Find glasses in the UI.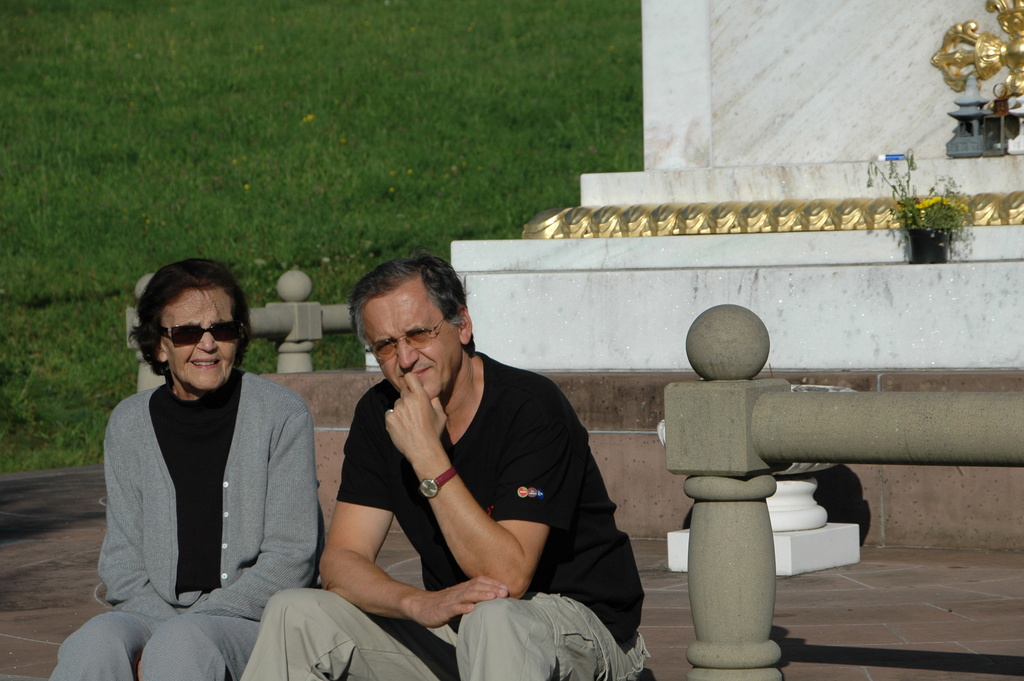
UI element at left=363, top=311, right=454, bottom=362.
